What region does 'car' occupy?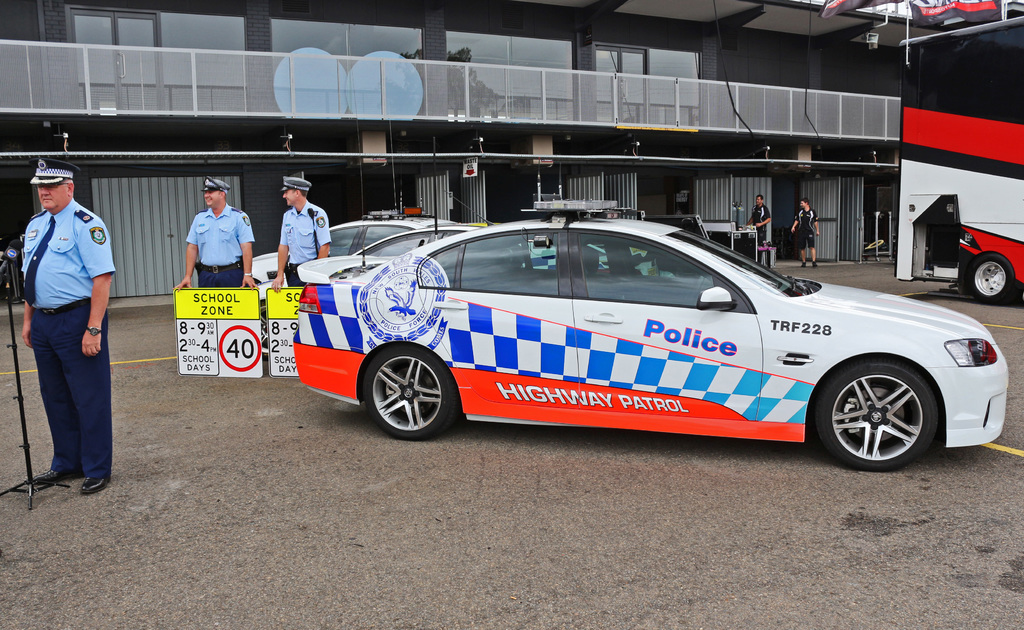
(x1=246, y1=209, x2=488, y2=286).
